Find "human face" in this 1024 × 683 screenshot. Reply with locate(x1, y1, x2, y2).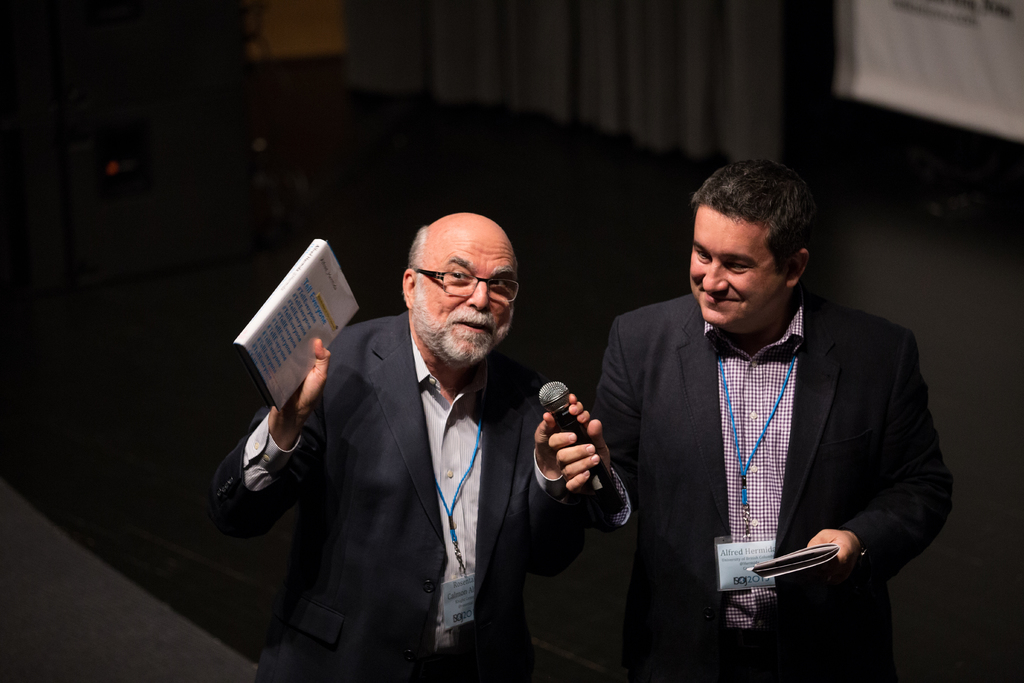
locate(409, 223, 516, 363).
